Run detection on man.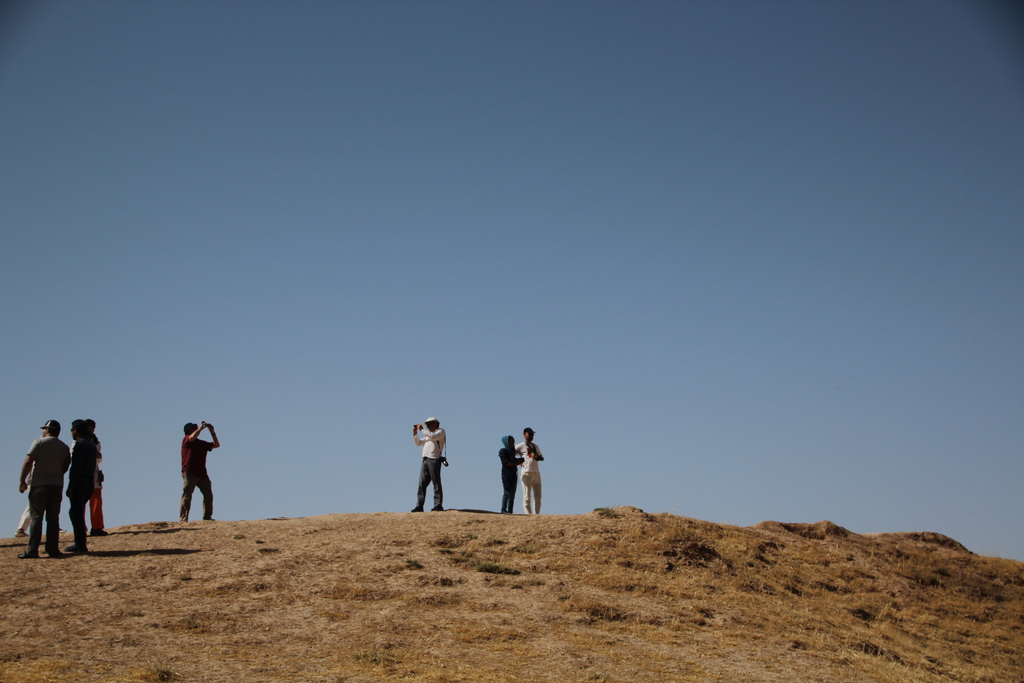
Result: [179, 419, 220, 523].
